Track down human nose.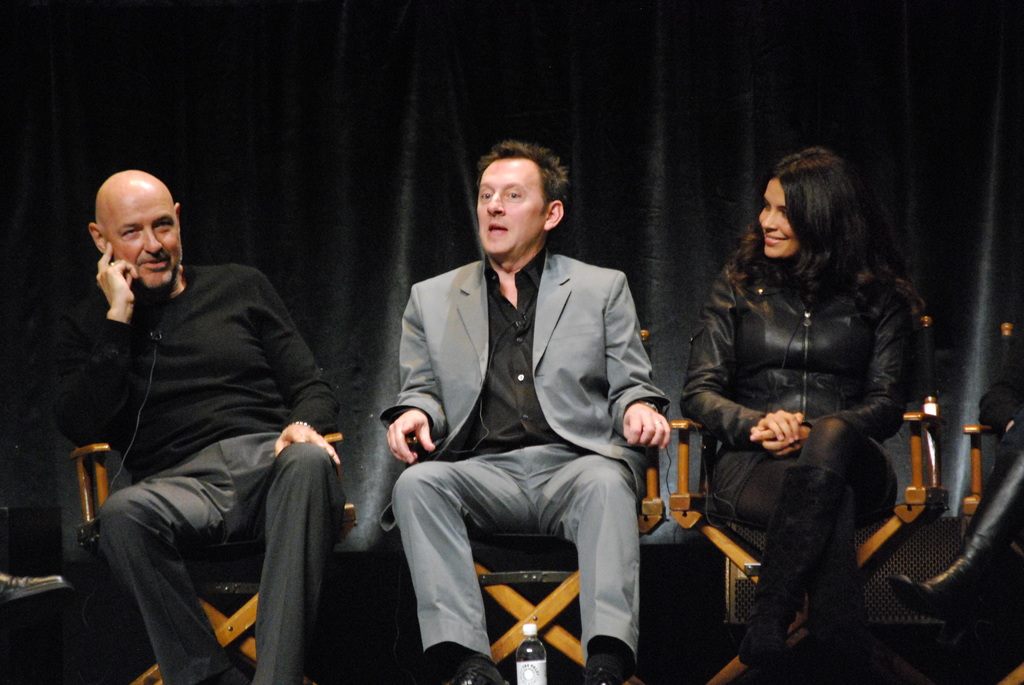
Tracked to region(763, 211, 780, 231).
